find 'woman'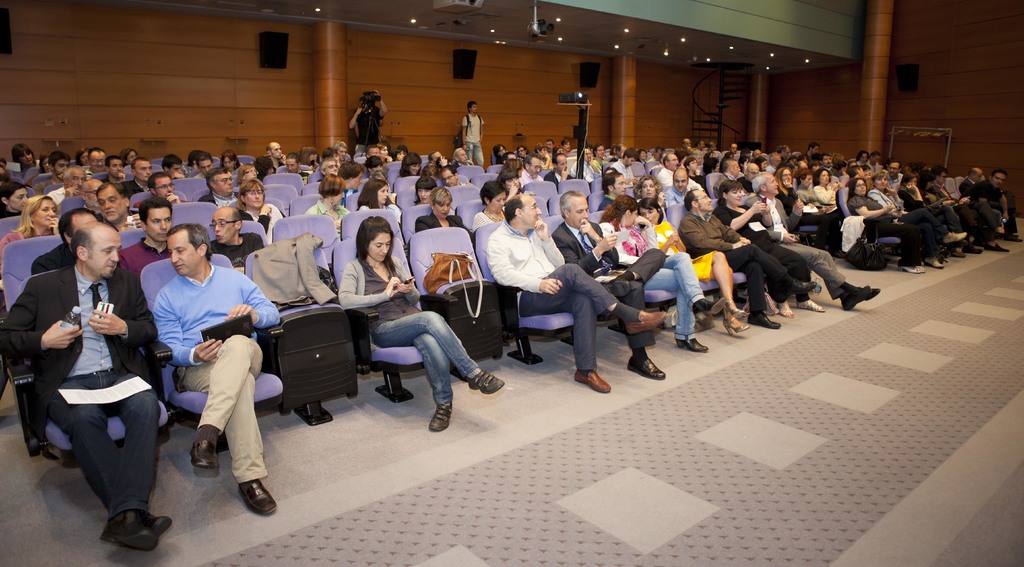
pyautogui.locateOnScreen(845, 175, 964, 245)
